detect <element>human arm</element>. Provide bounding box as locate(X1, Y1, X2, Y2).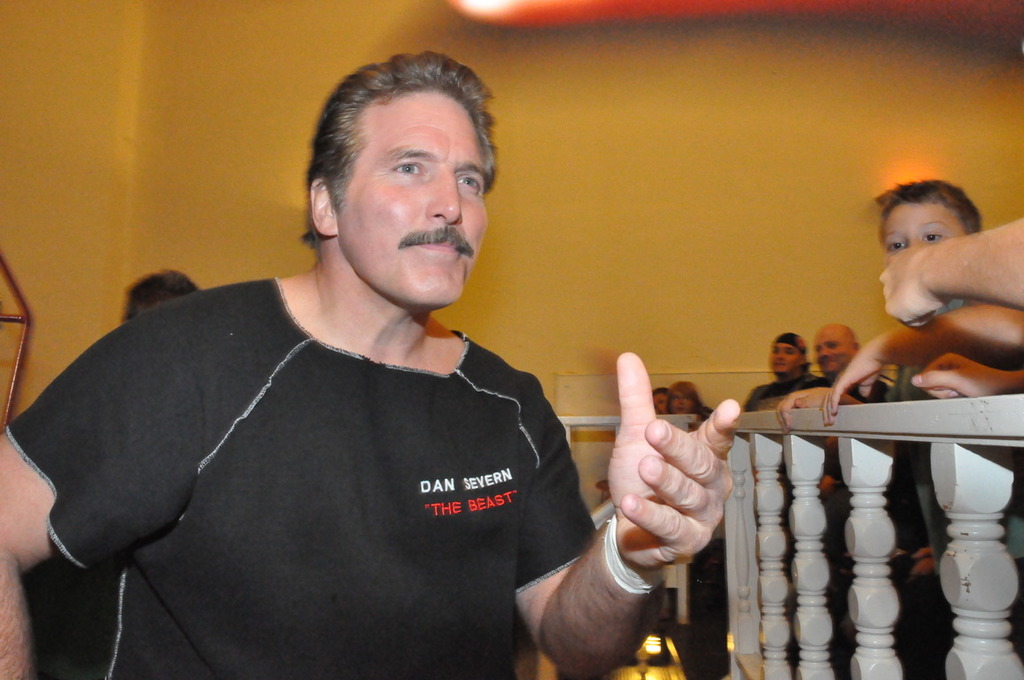
locate(821, 298, 1023, 423).
